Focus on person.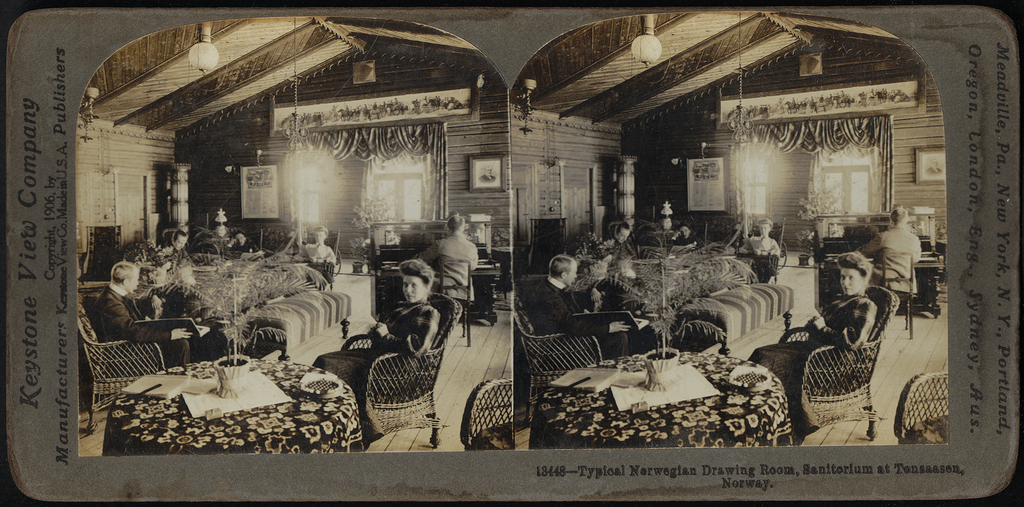
Focused at bbox(314, 259, 446, 448).
